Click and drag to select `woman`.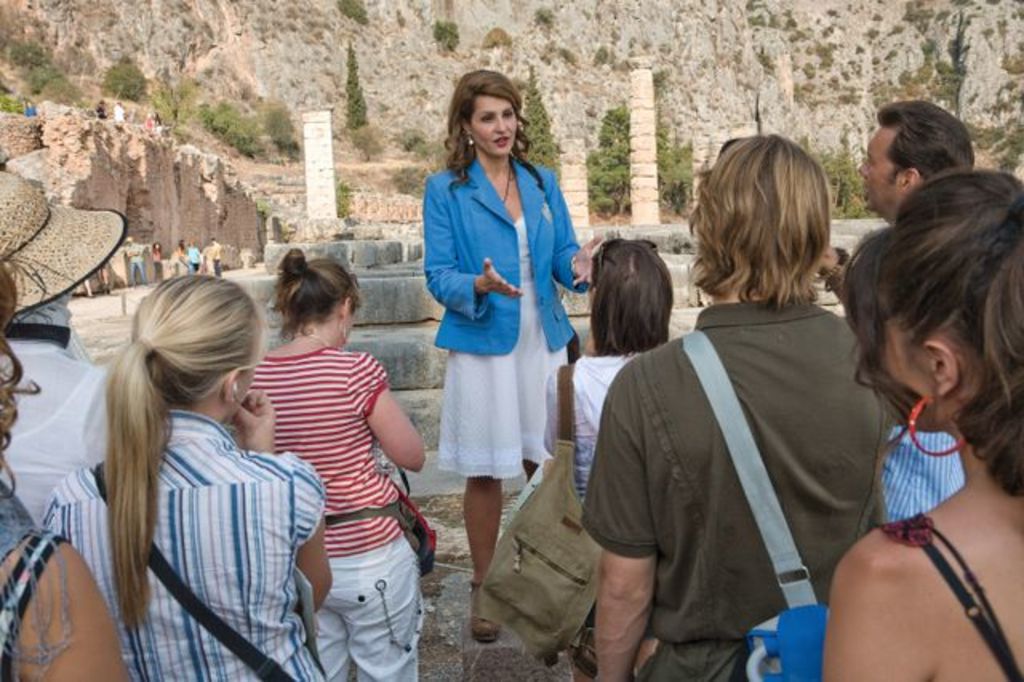
Selection: select_region(0, 247, 139, 680).
